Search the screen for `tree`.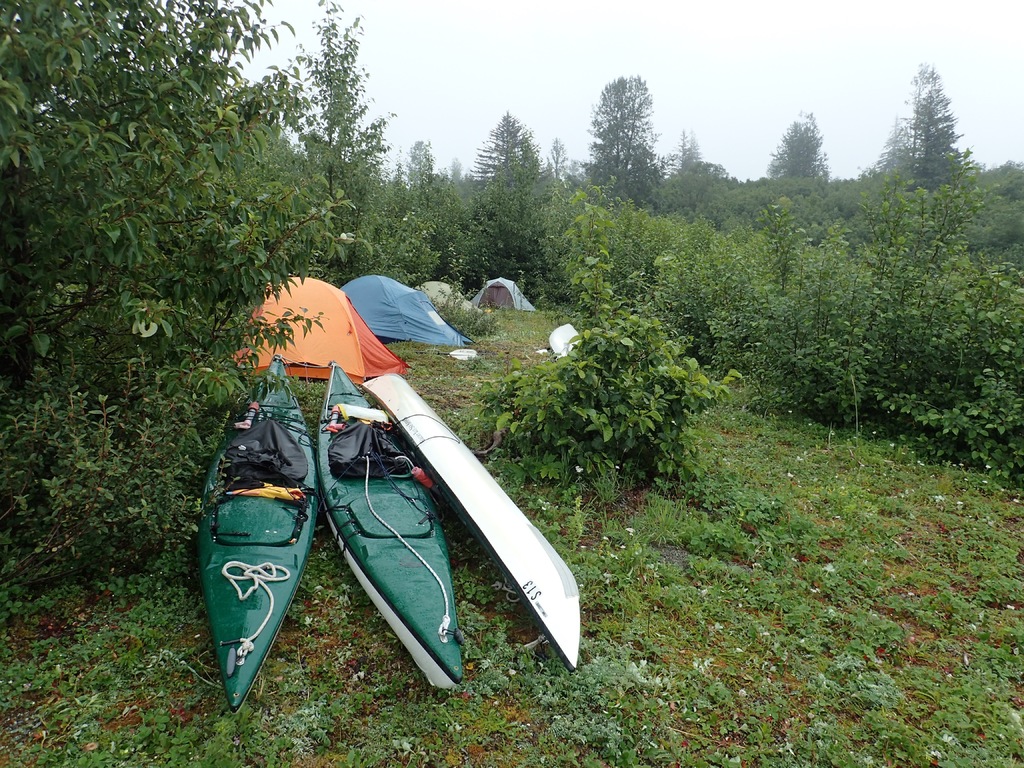
Found at x1=862 y1=61 x2=985 y2=186.
